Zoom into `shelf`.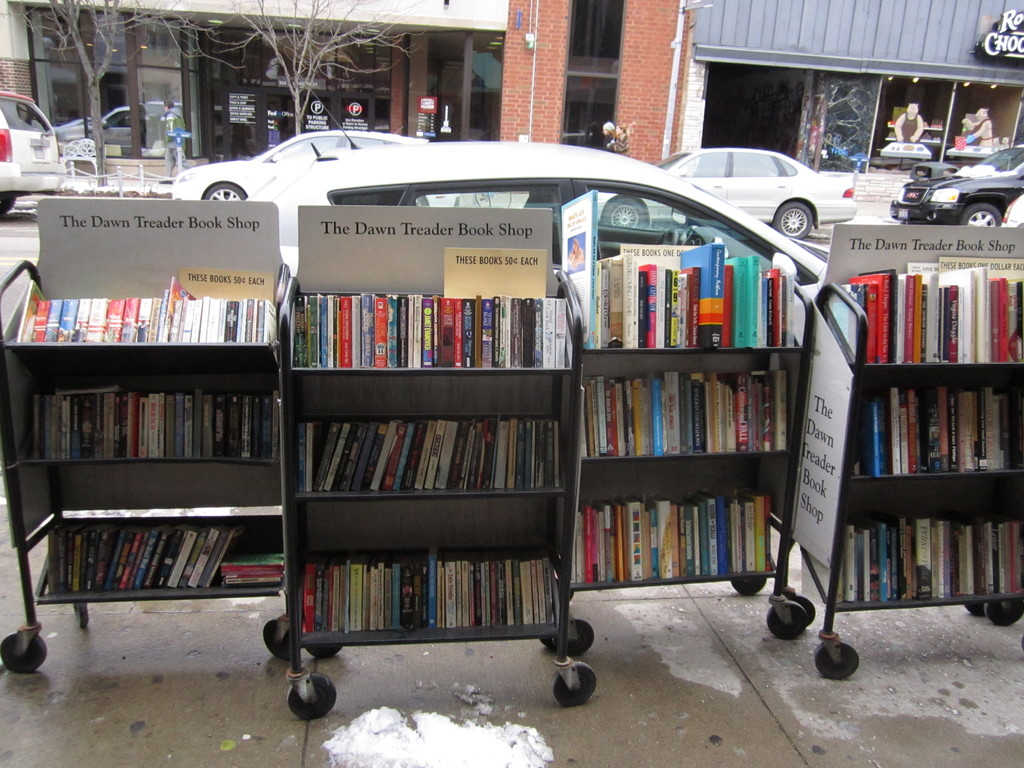
Zoom target: (x1=854, y1=381, x2=1023, y2=490).
